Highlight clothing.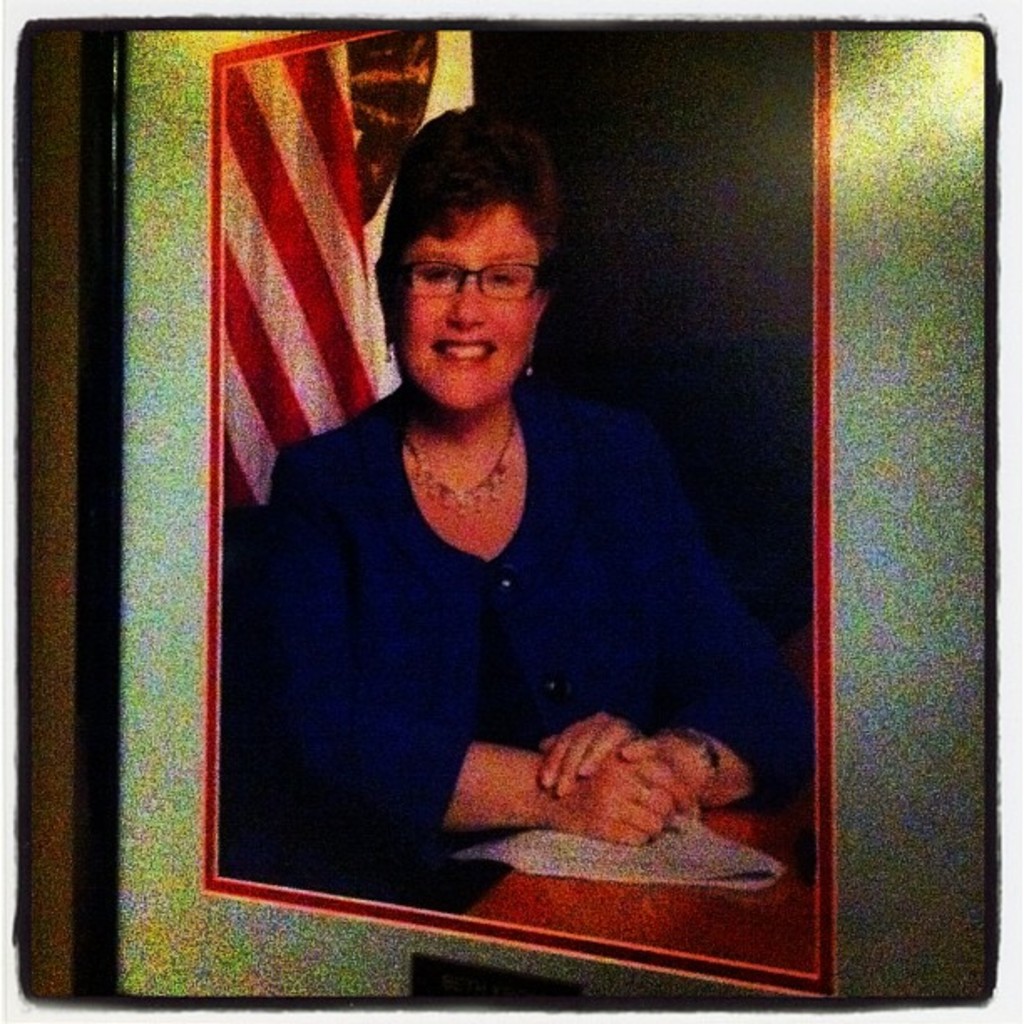
Highlighted region: box(256, 346, 755, 892).
